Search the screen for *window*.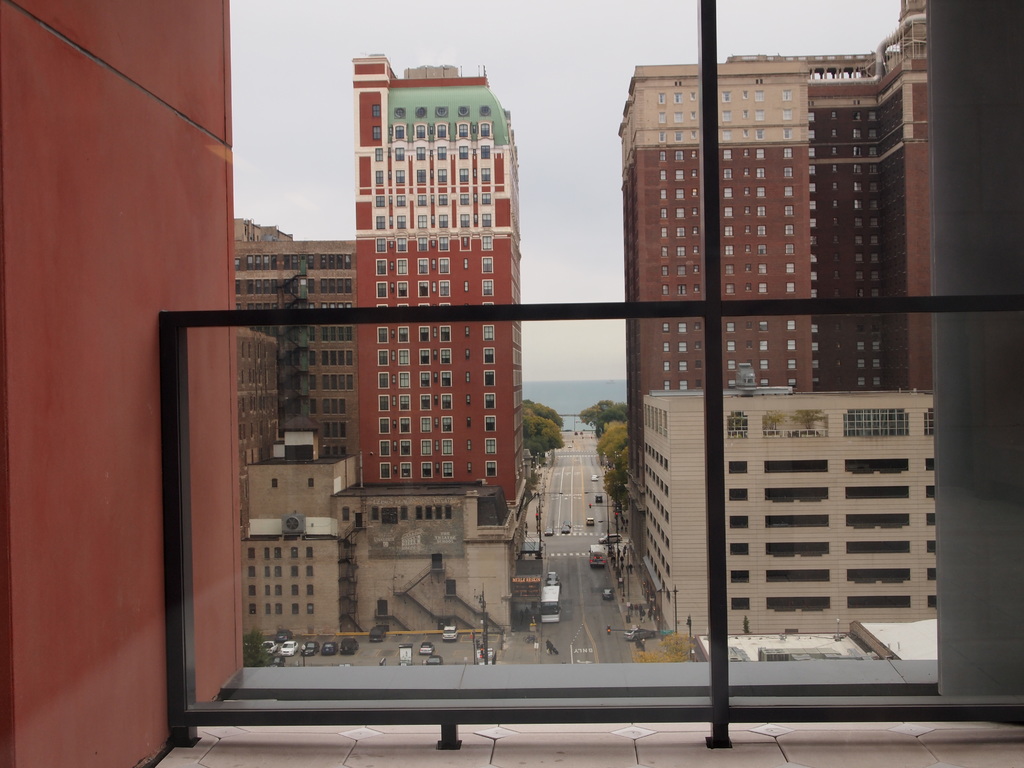
Found at [x1=484, y1=438, x2=496, y2=453].
